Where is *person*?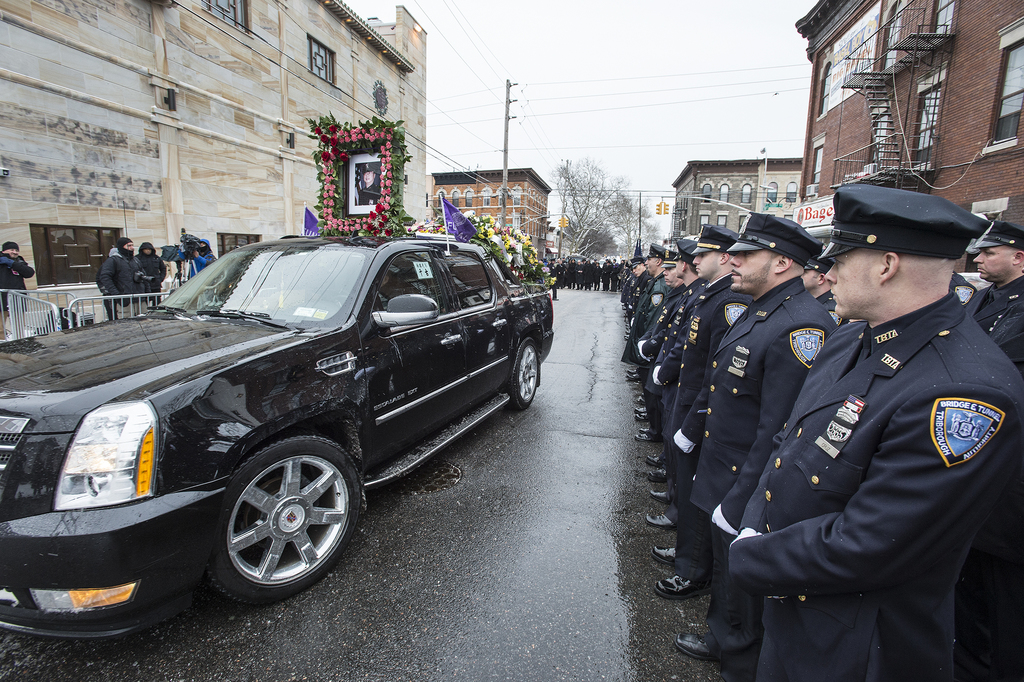
BBox(645, 240, 684, 434).
